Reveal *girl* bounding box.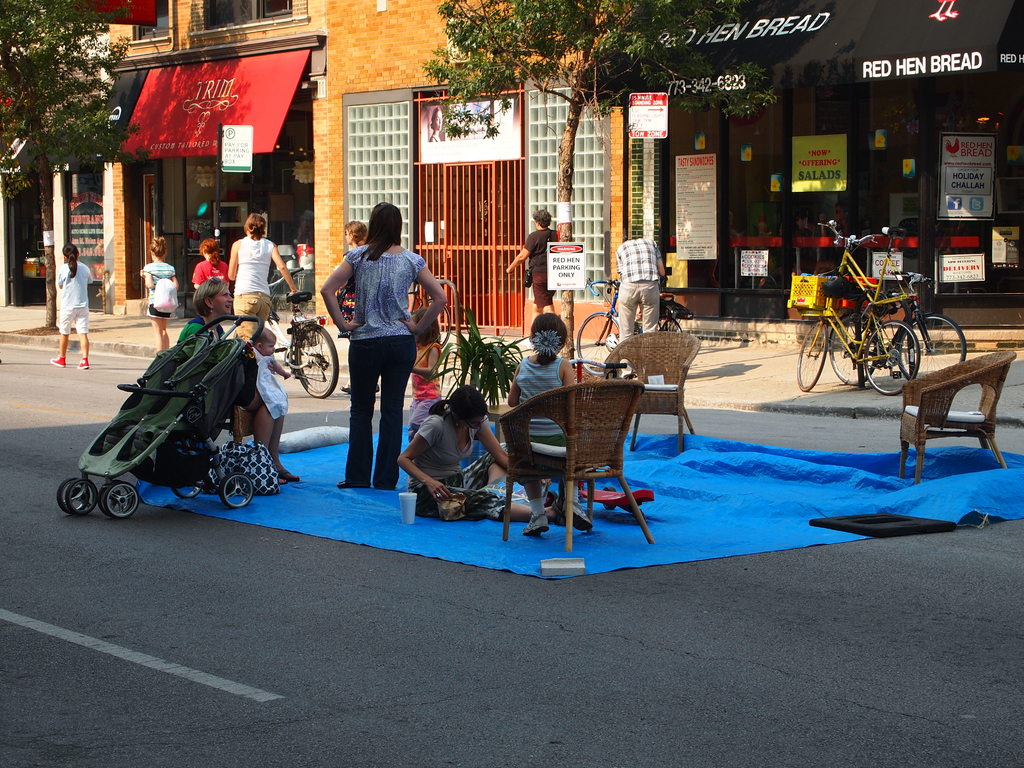
Revealed: <region>141, 234, 179, 354</region>.
